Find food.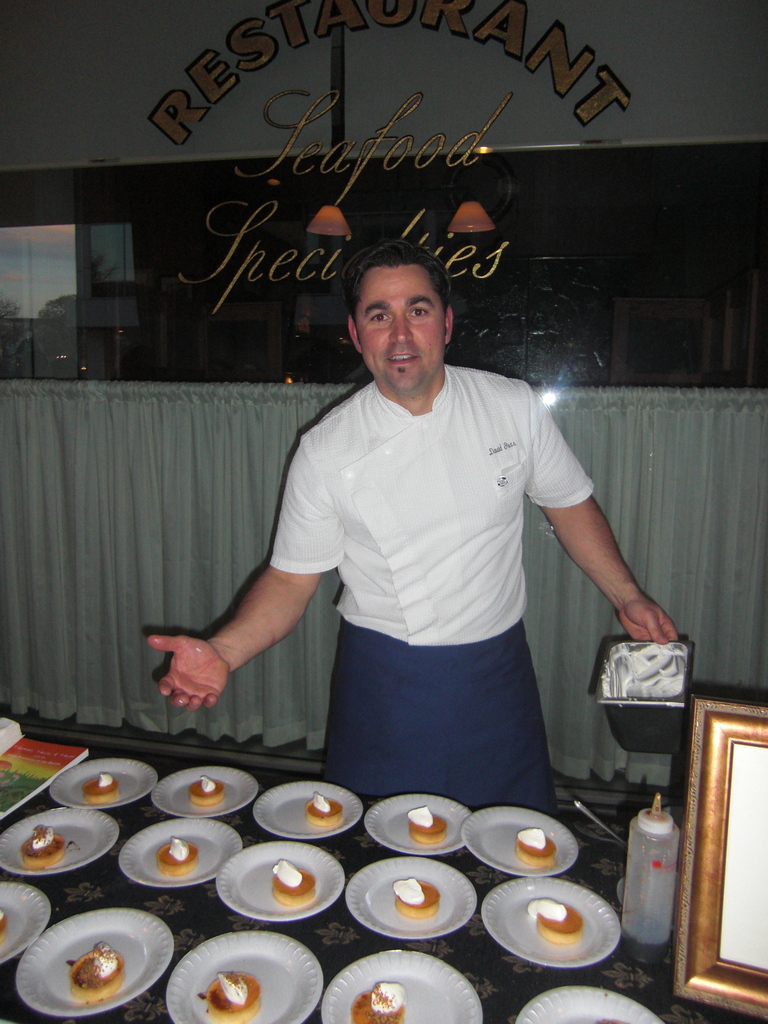
select_region(394, 877, 444, 927).
